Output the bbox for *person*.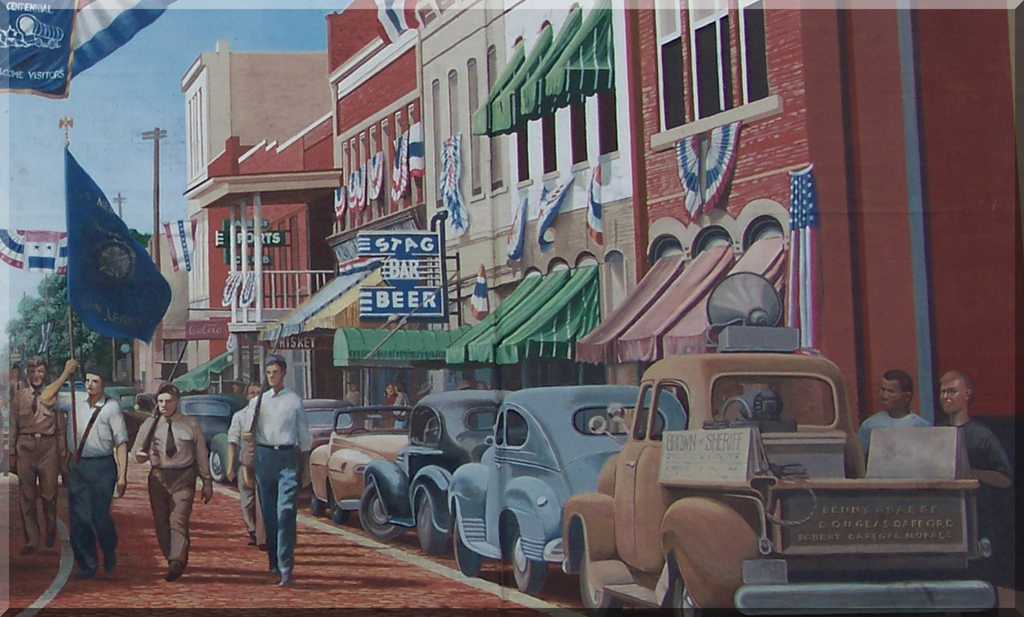
<bbox>936, 367, 1018, 489</bbox>.
